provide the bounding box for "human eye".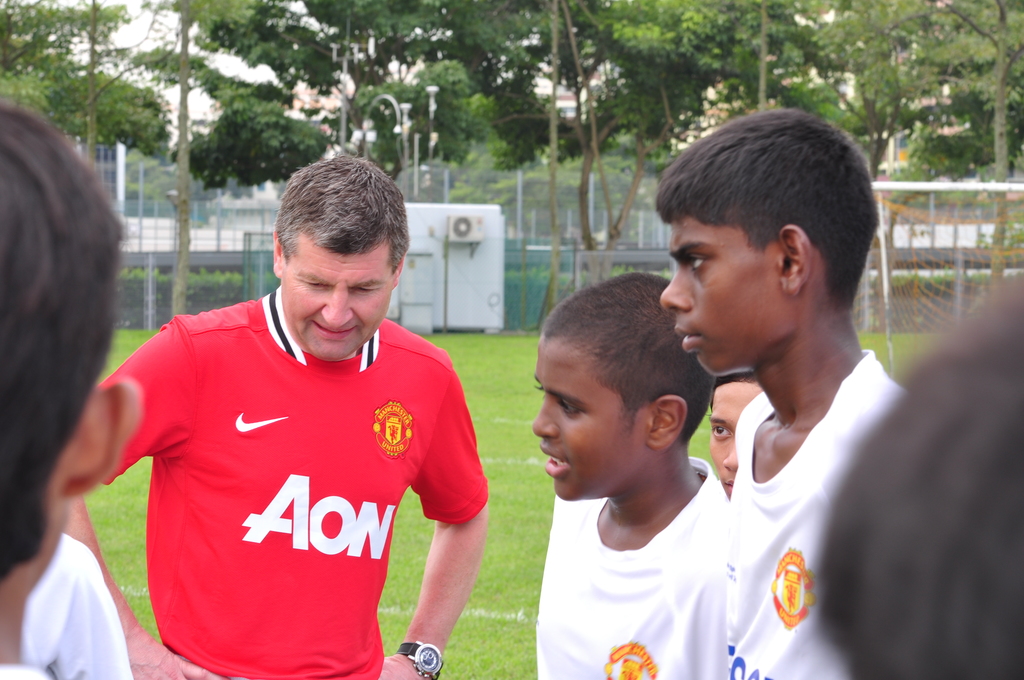
557,398,585,416.
